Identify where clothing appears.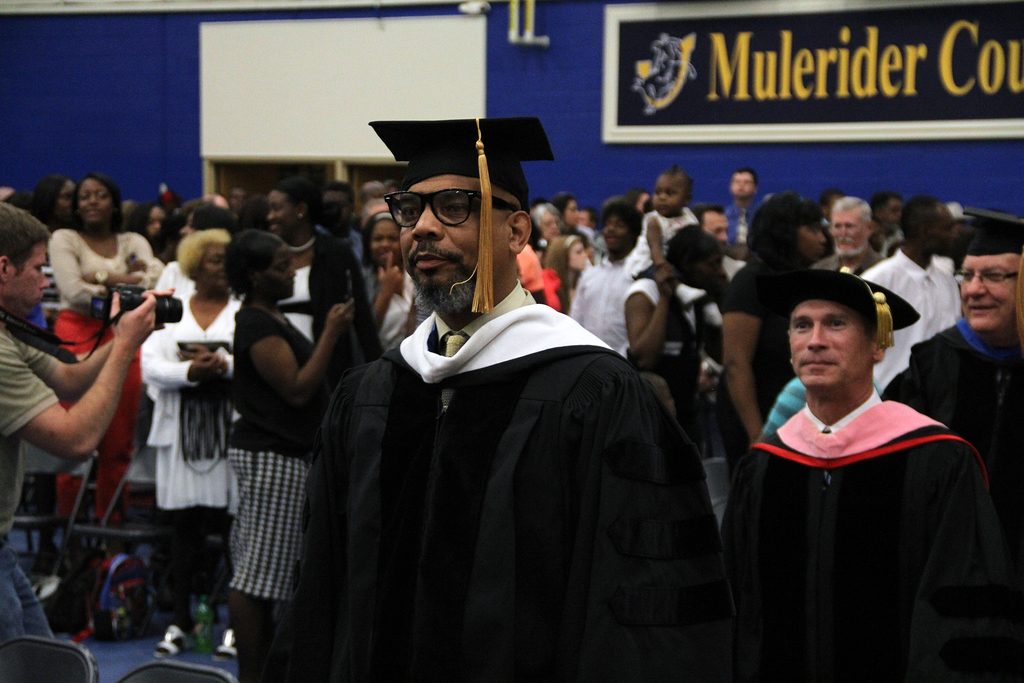
Appears at <region>627, 270, 729, 429</region>.
